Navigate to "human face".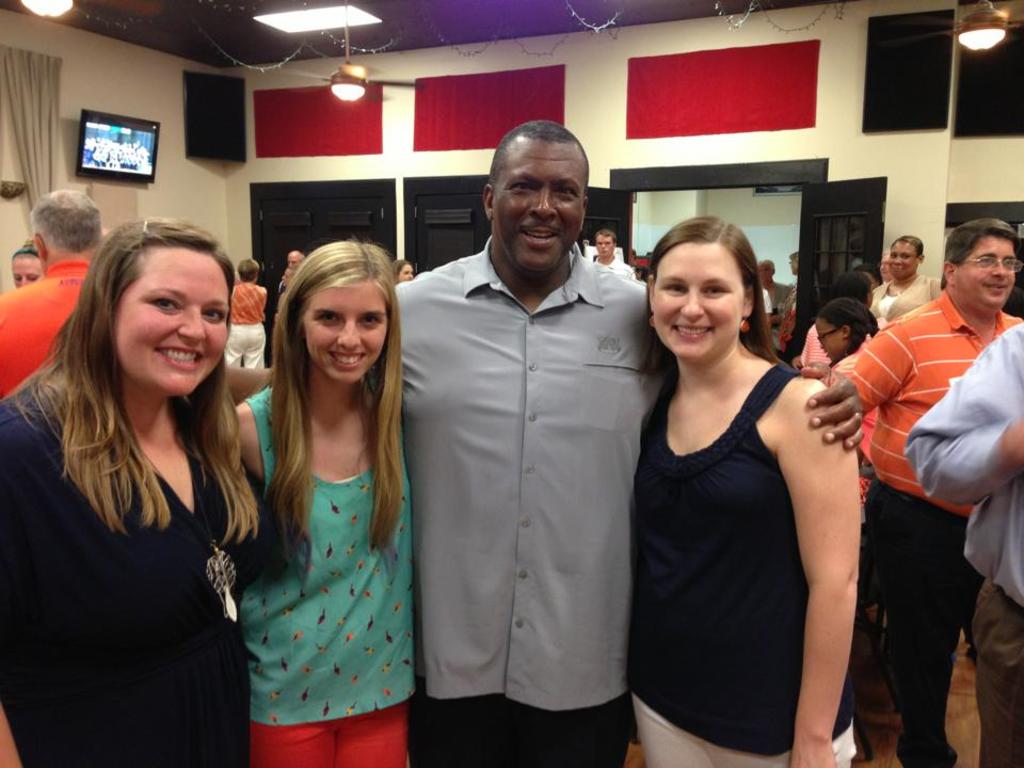
Navigation target: rect(887, 239, 922, 276).
